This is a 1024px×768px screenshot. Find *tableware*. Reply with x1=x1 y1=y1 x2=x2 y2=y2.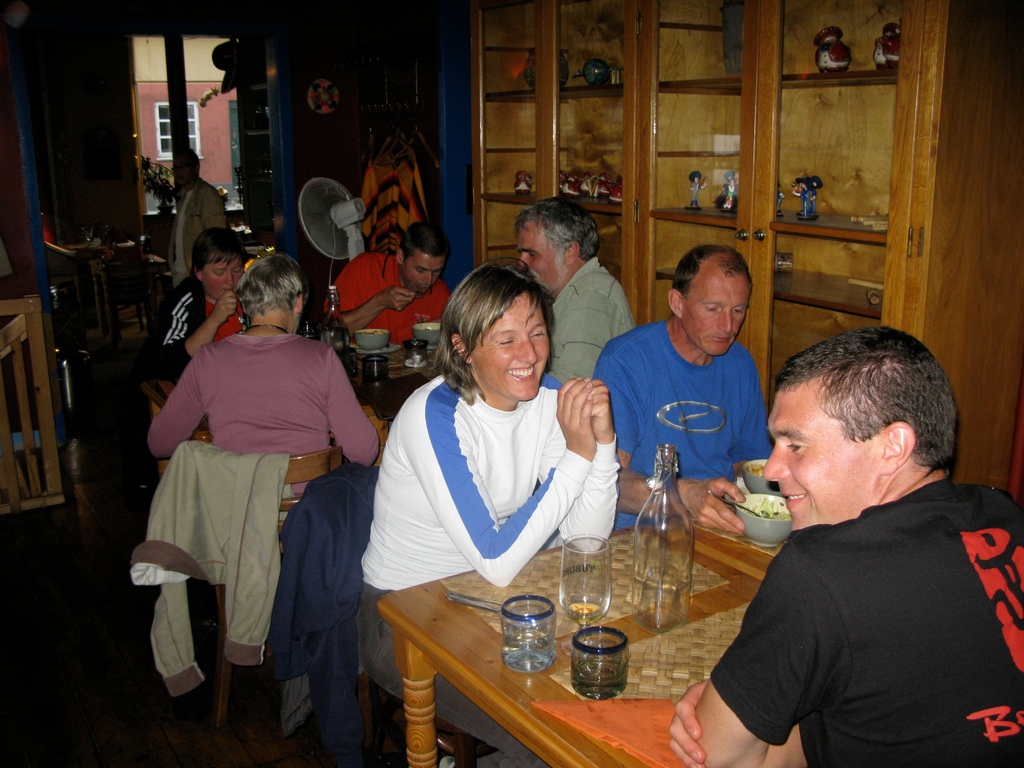
x1=558 y1=534 x2=614 y2=652.
